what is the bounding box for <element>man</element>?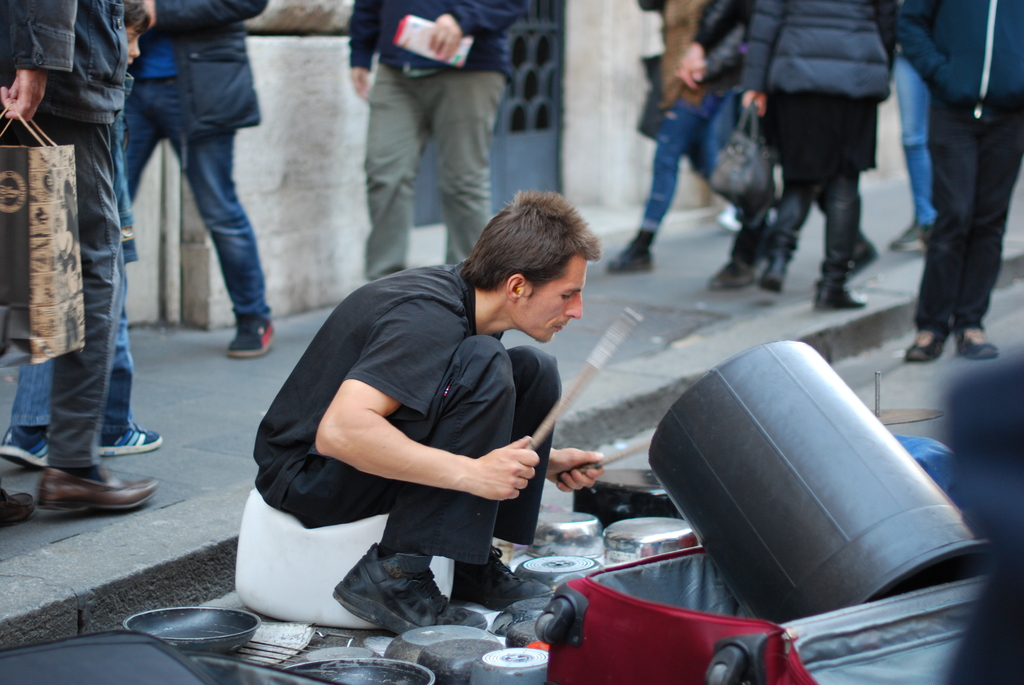
[left=883, top=0, right=1020, bottom=366].
